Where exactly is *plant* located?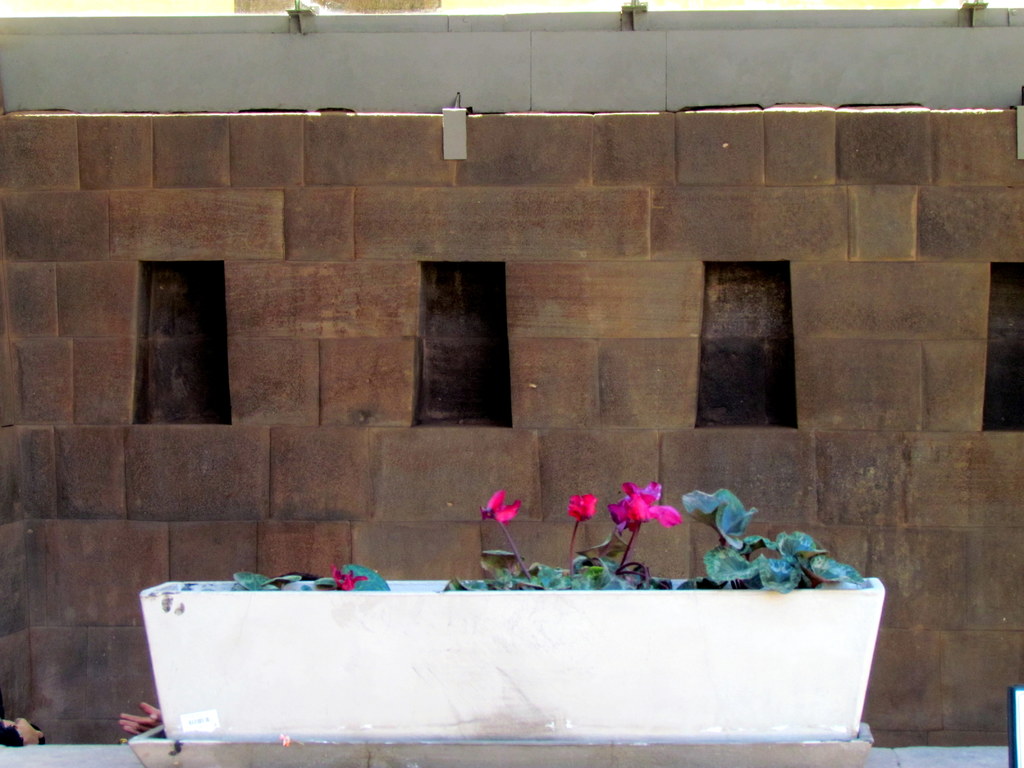
Its bounding box is rect(476, 486, 531, 579).
